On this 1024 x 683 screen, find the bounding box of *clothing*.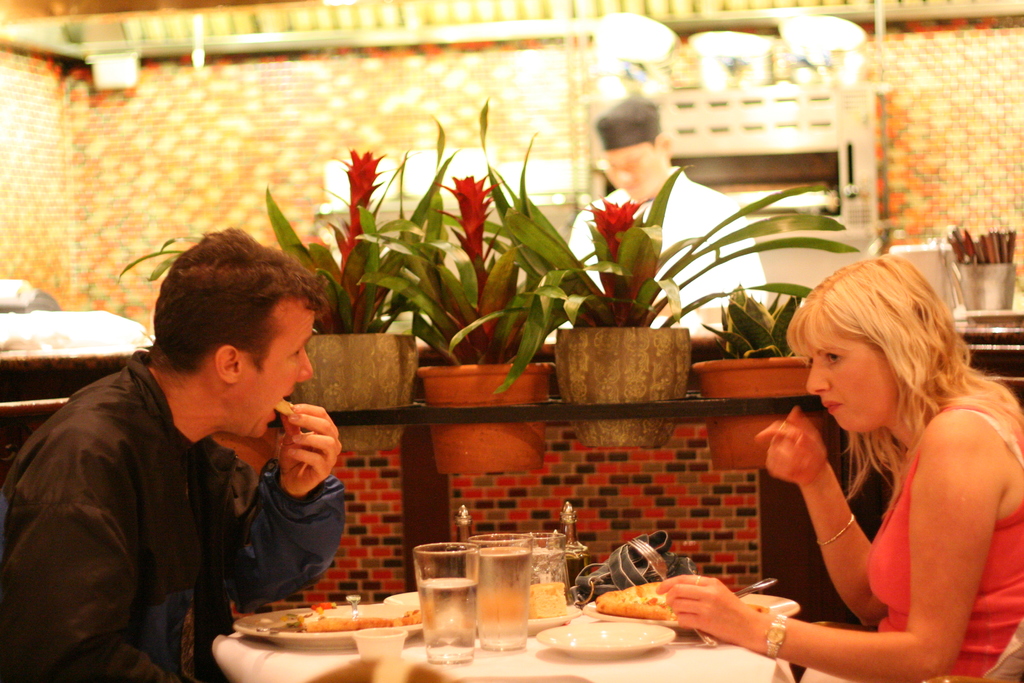
Bounding box: <region>565, 164, 767, 339</region>.
